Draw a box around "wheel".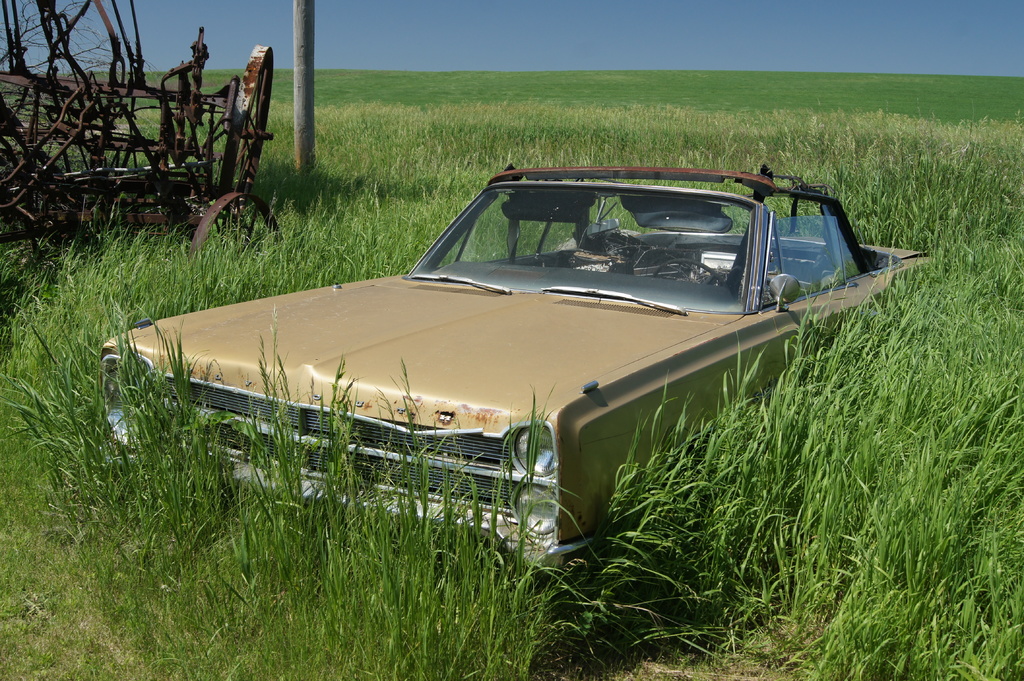
pyautogui.locateOnScreen(218, 46, 275, 195).
